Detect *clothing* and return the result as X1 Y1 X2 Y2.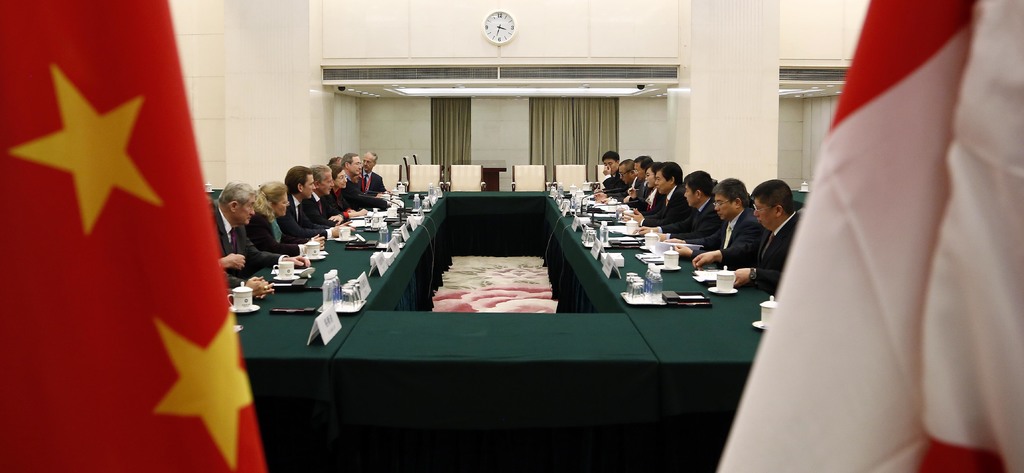
253 213 289 255.
